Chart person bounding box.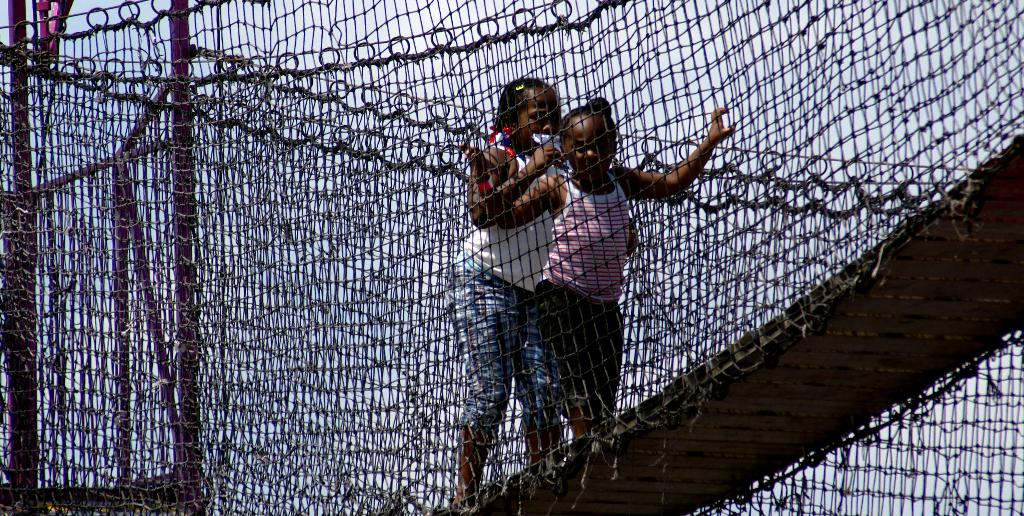
Charted: select_region(461, 93, 741, 472).
